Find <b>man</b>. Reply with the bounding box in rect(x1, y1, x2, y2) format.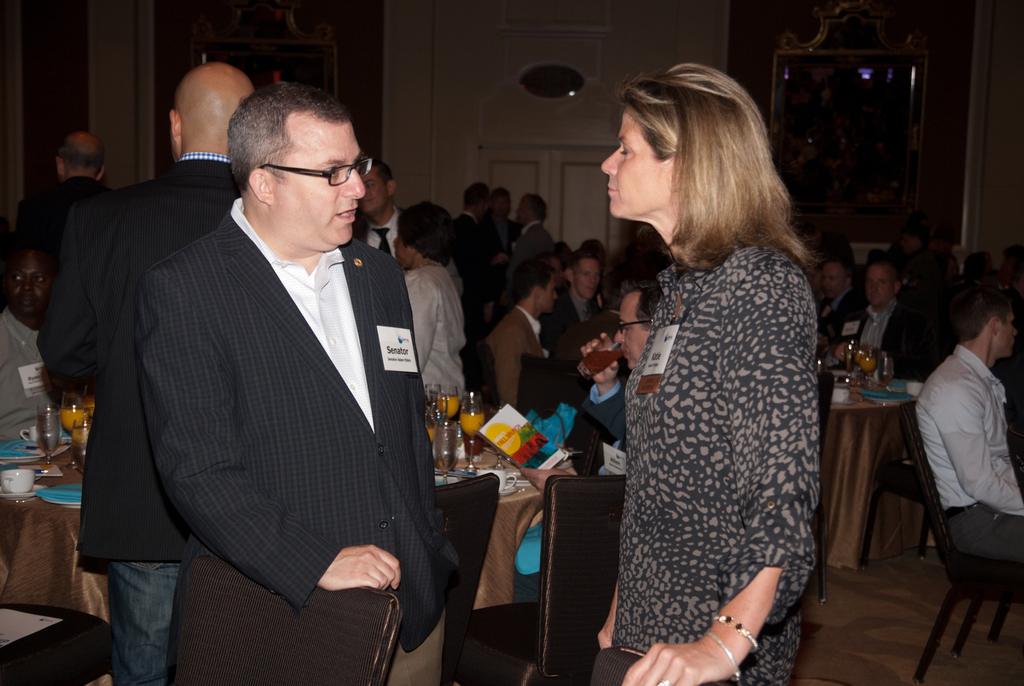
rect(831, 265, 919, 378).
